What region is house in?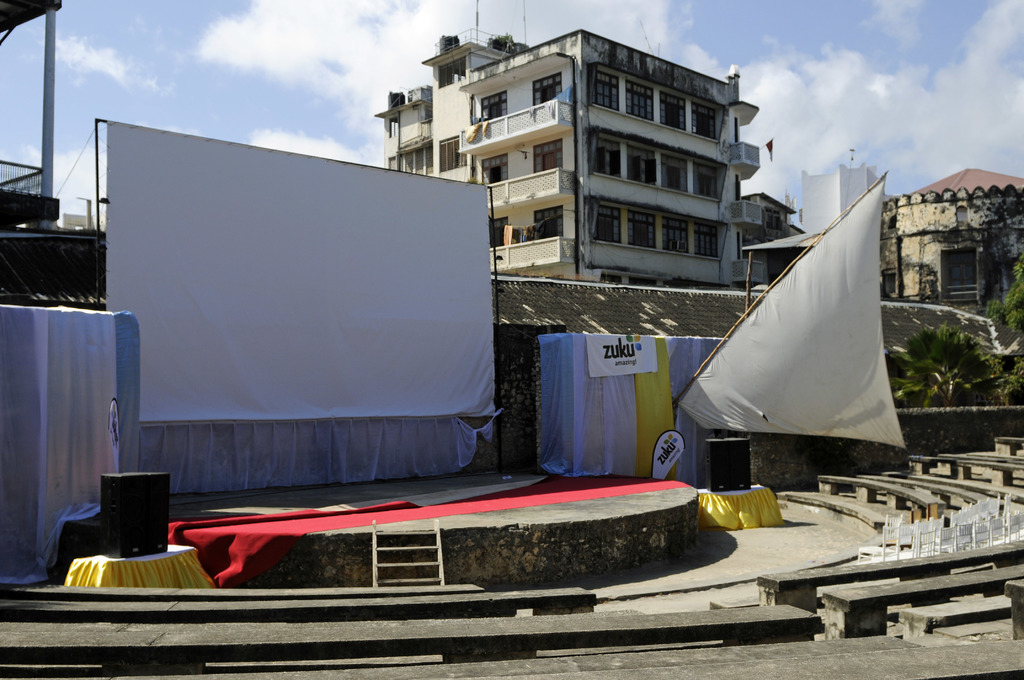
box(382, 25, 772, 301).
